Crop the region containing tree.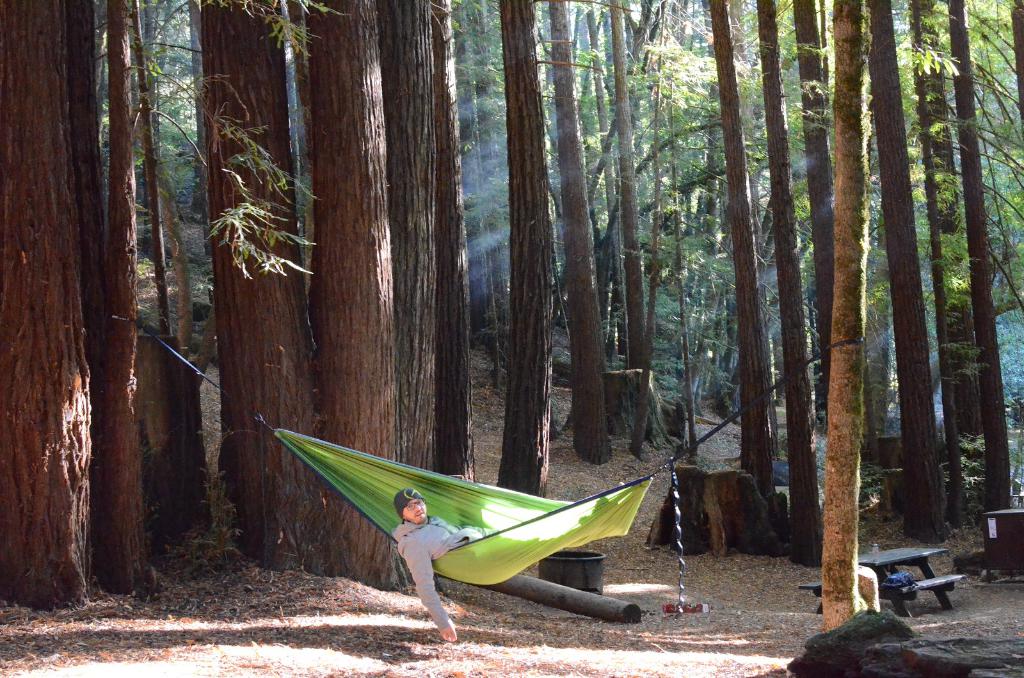
Crop region: Rect(123, 0, 223, 378).
